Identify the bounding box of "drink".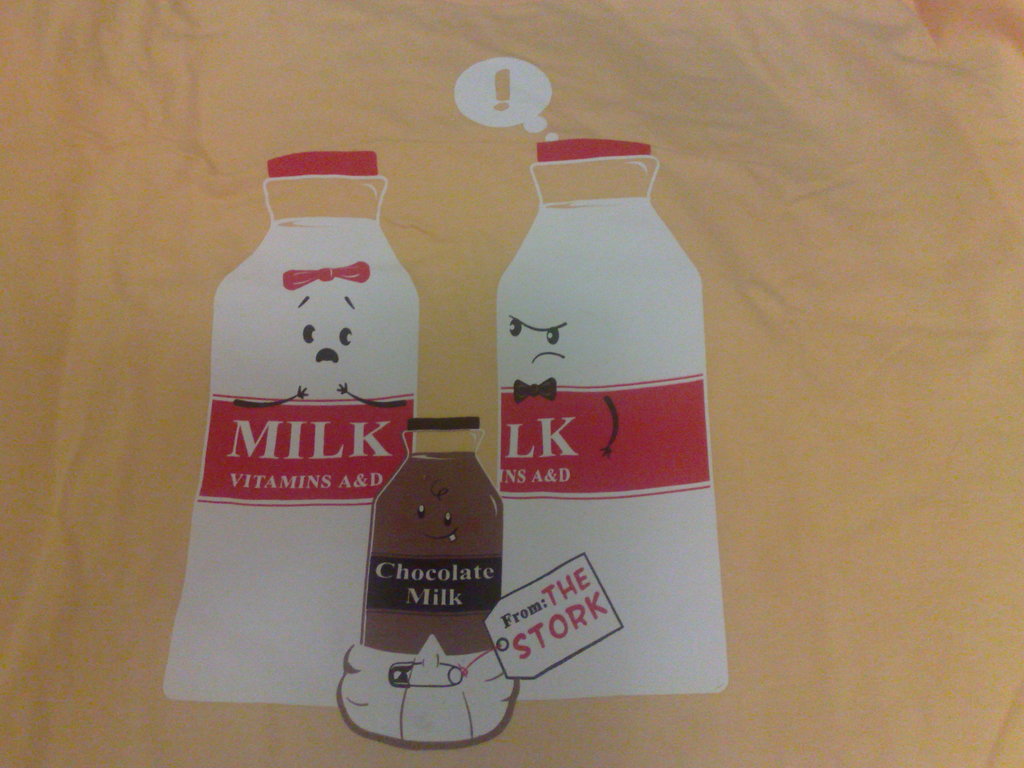
pyautogui.locateOnScreen(359, 415, 505, 653).
